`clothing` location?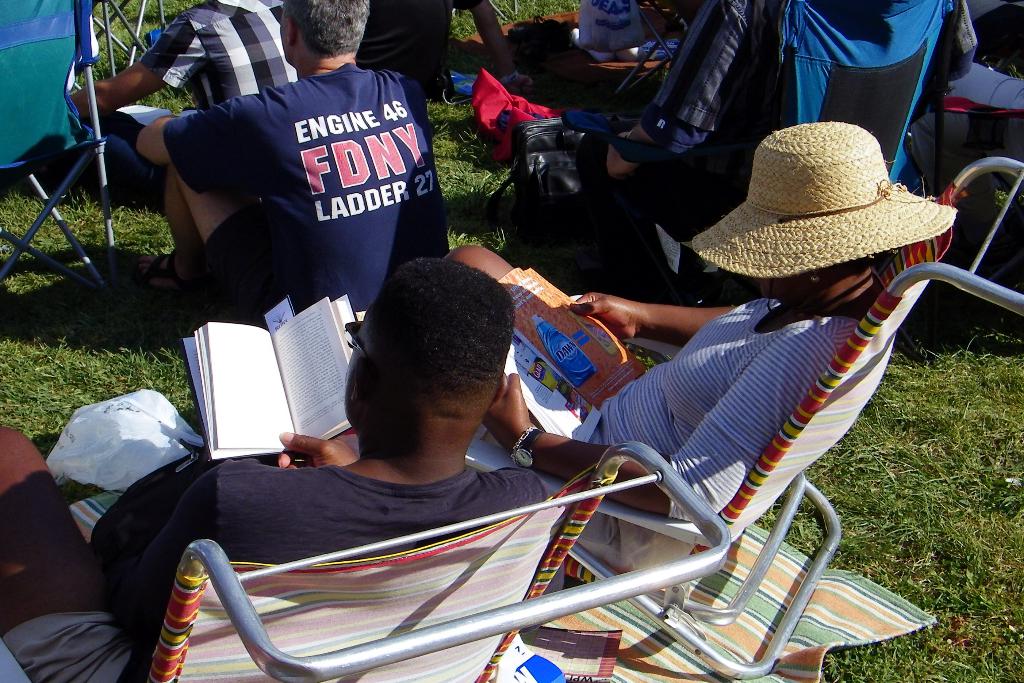
bbox=(134, 44, 438, 331)
